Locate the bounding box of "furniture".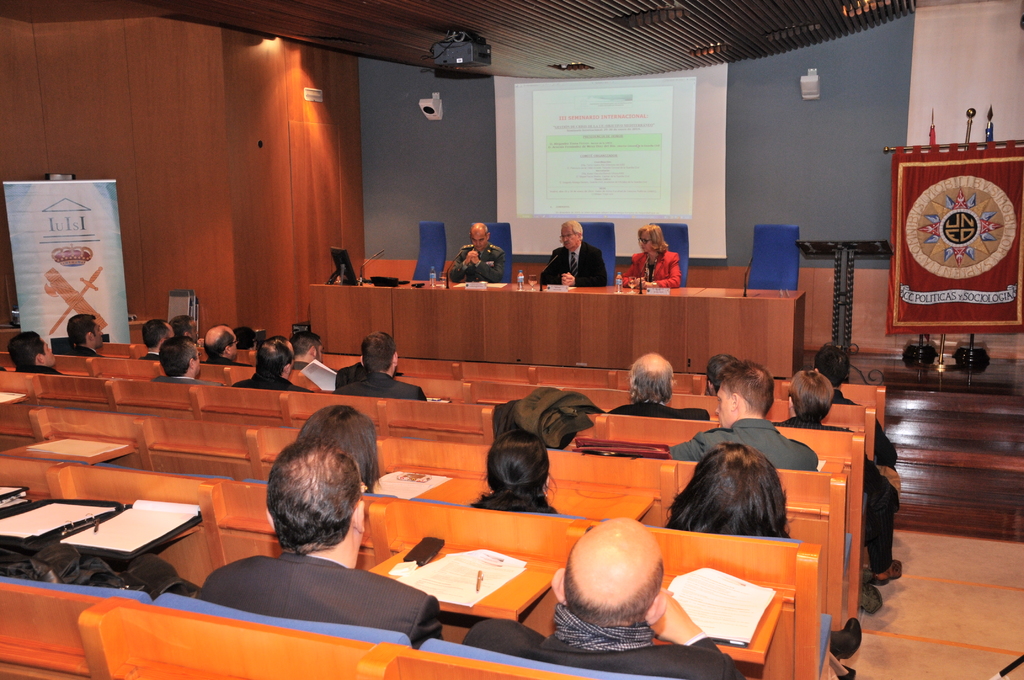
Bounding box: <region>303, 283, 806, 382</region>.
